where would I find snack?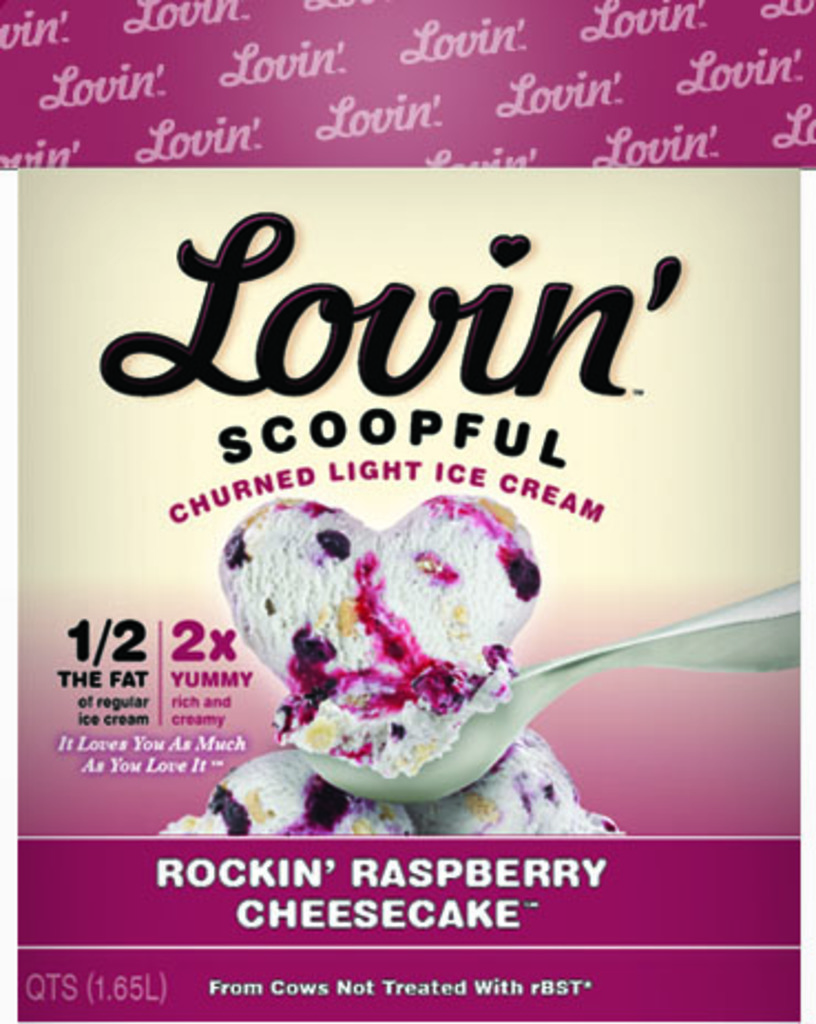
At crop(164, 484, 632, 840).
